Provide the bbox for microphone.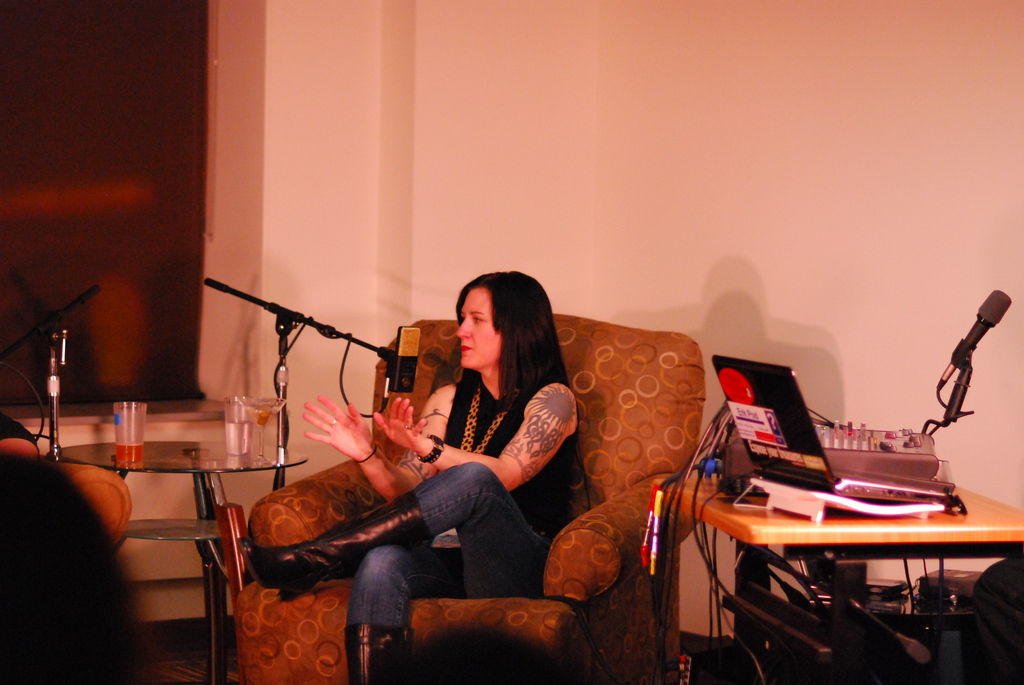
{"left": 943, "top": 286, "right": 1016, "bottom": 371}.
